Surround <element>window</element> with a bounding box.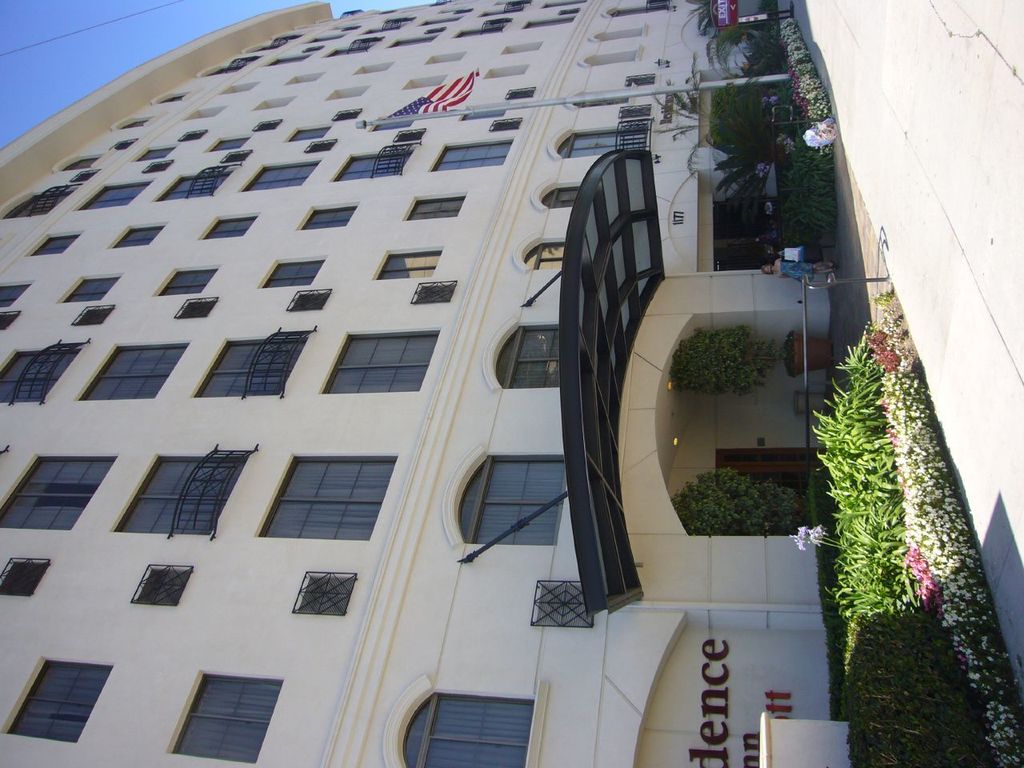
198 216 256 242.
